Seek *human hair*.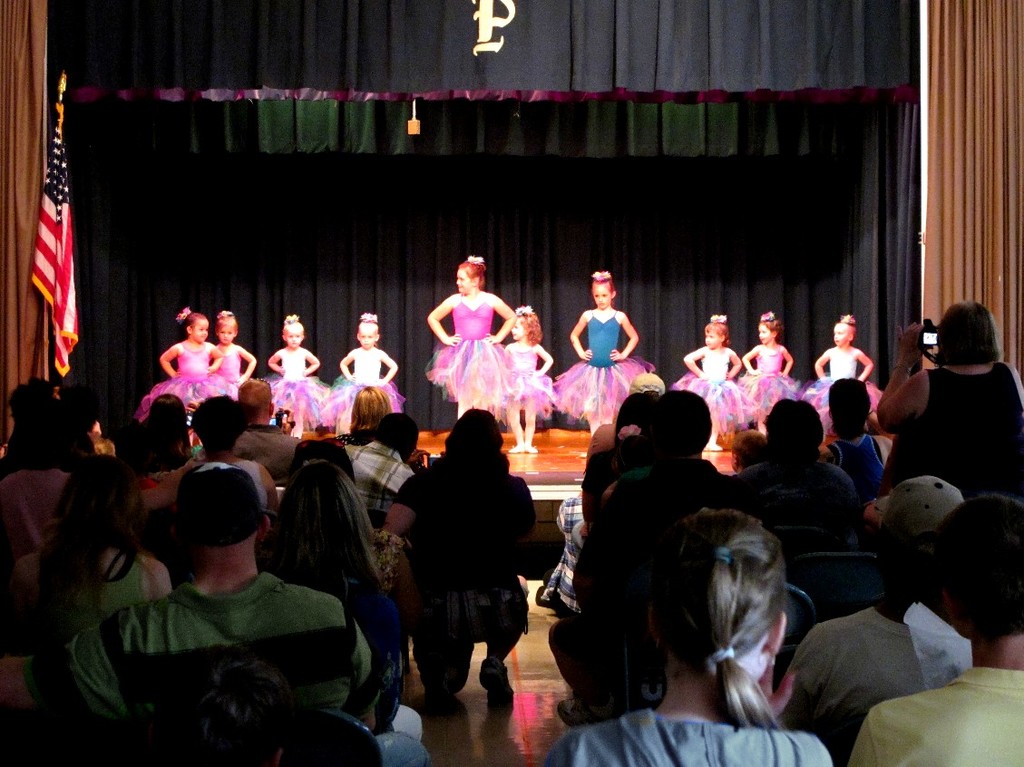
<region>649, 390, 710, 453</region>.
